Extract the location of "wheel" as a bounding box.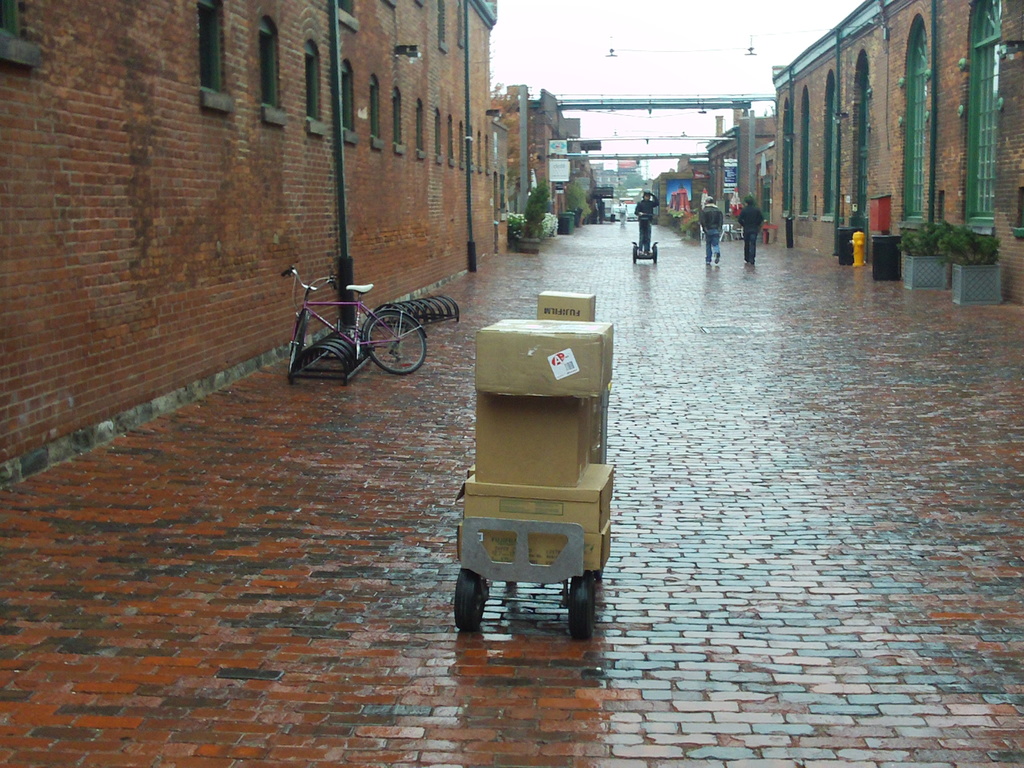
(x1=567, y1=574, x2=595, y2=643).
